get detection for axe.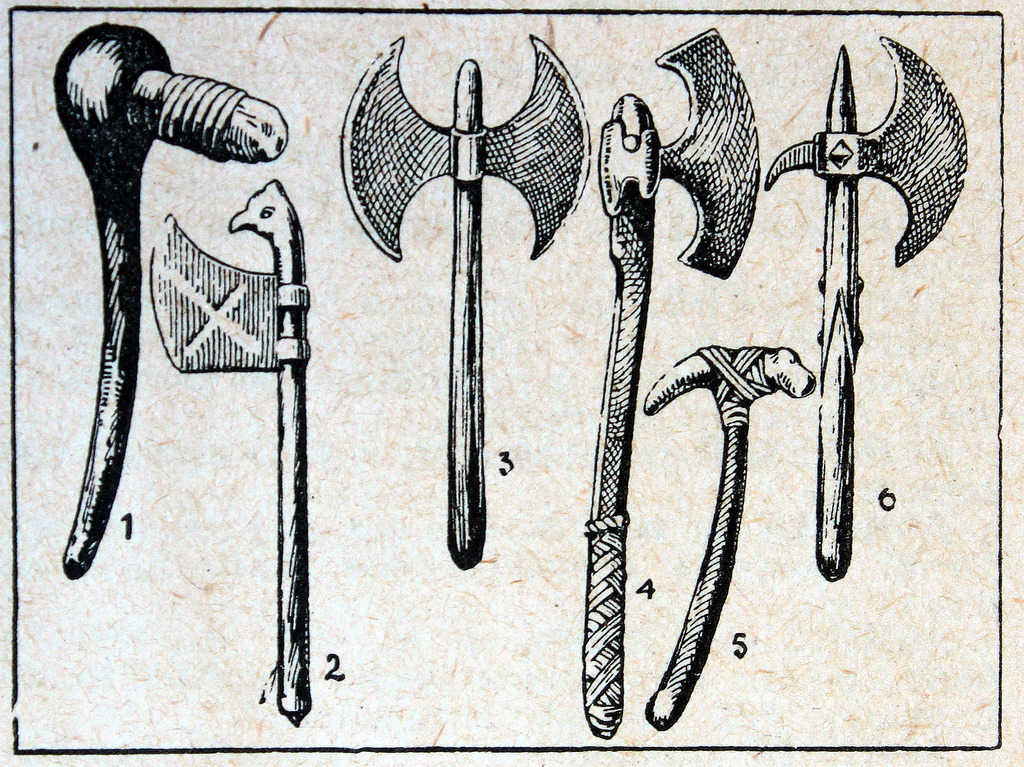
Detection: 598 28 760 741.
